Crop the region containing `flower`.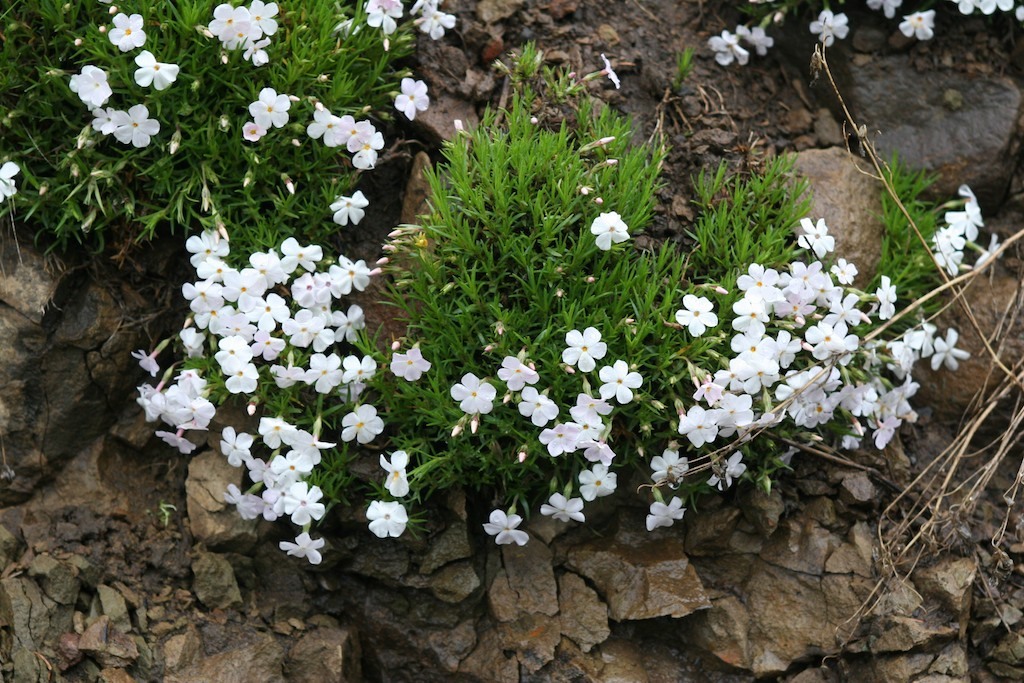
Crop region: <box>981,0,1013,20</box>.
